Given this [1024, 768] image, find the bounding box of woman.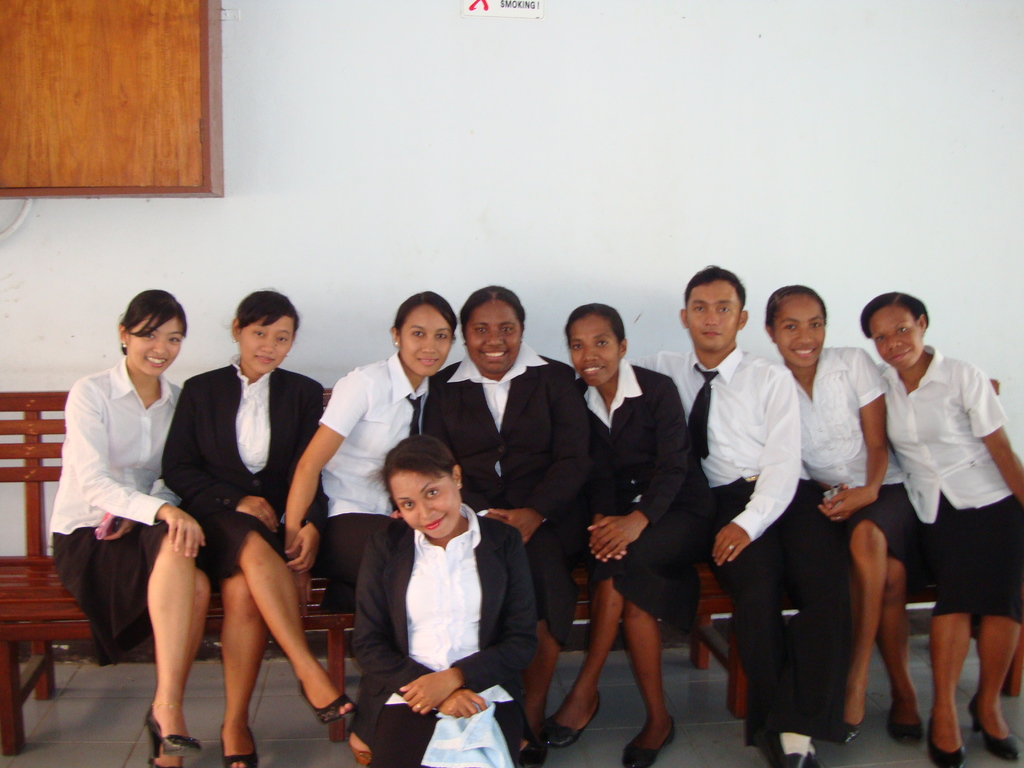
box(347, 429, 544, 767).
